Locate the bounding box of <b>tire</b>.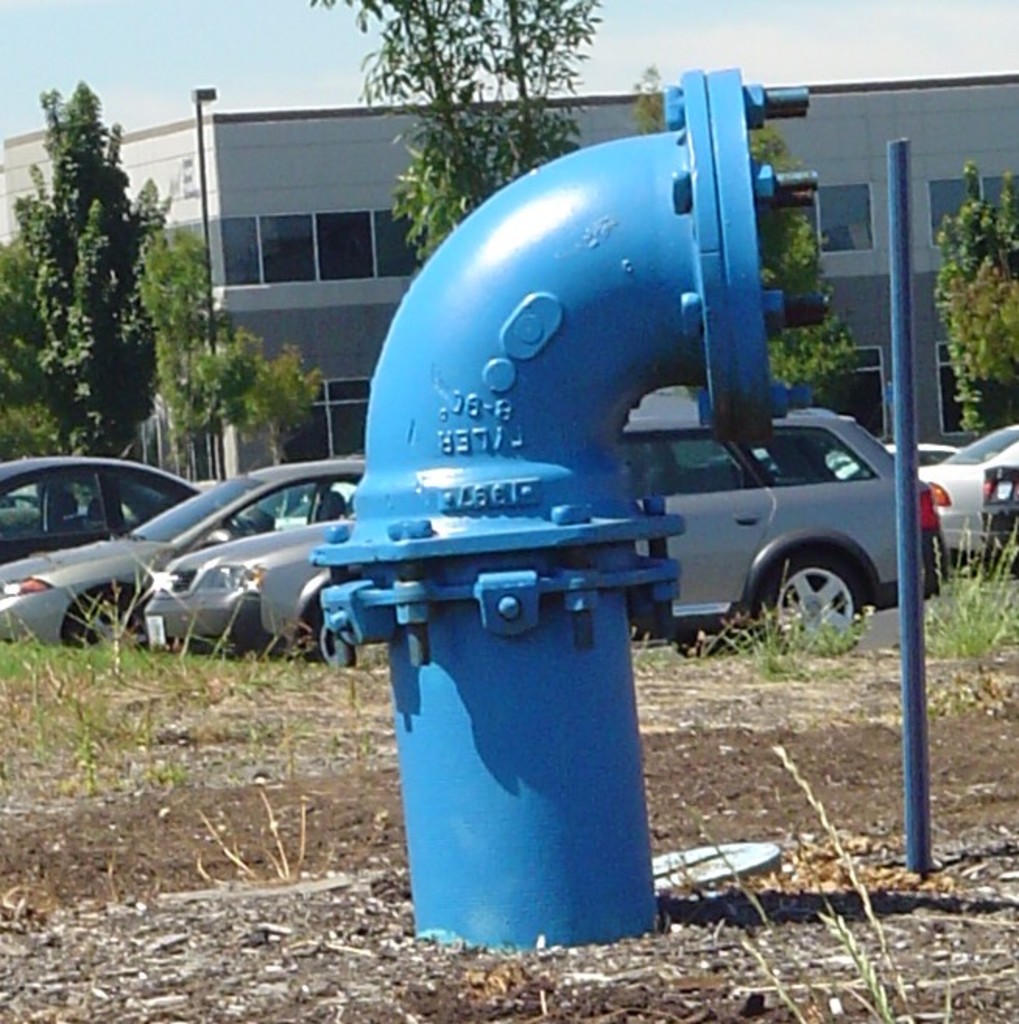
Bounding box: x1=760 y1=541 x2=880 y2=642.
